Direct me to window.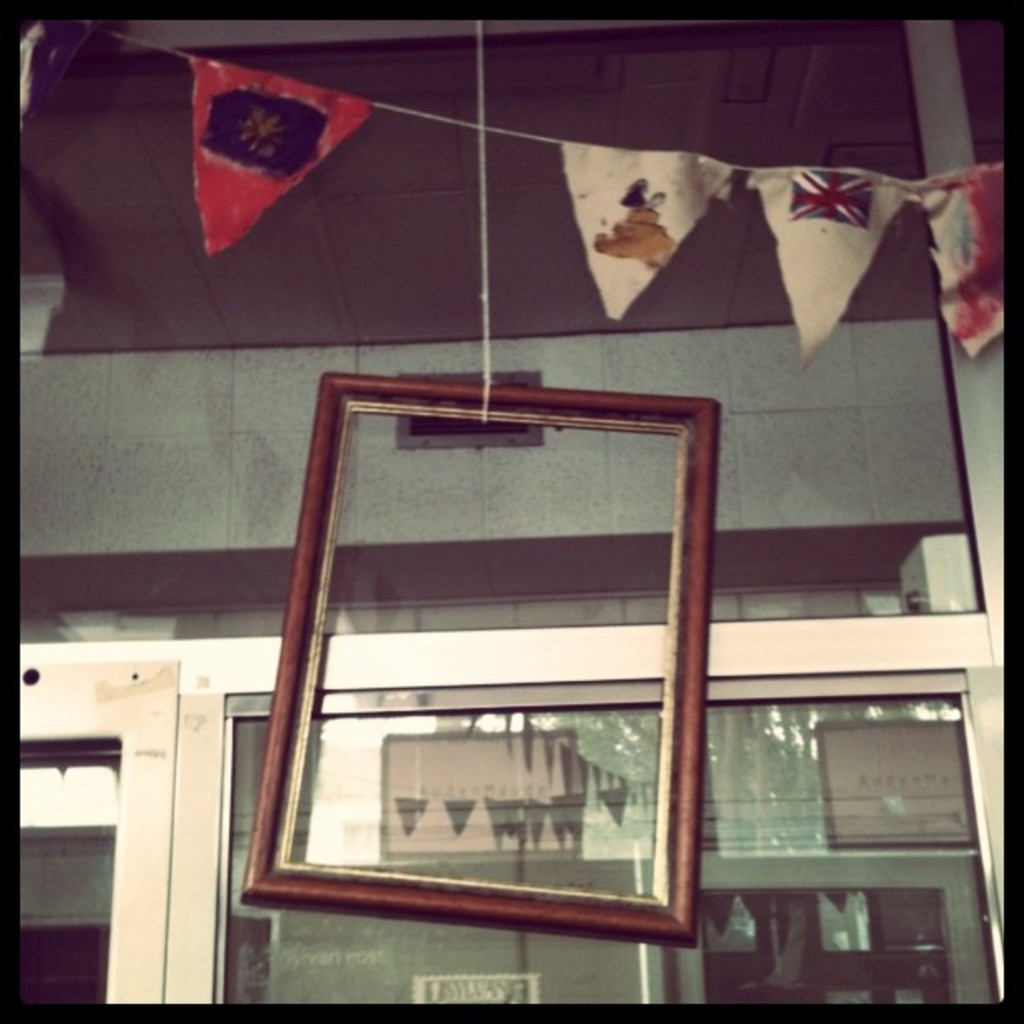
Direction: x1=221 y1=679 x2=1004 y2=1006.
